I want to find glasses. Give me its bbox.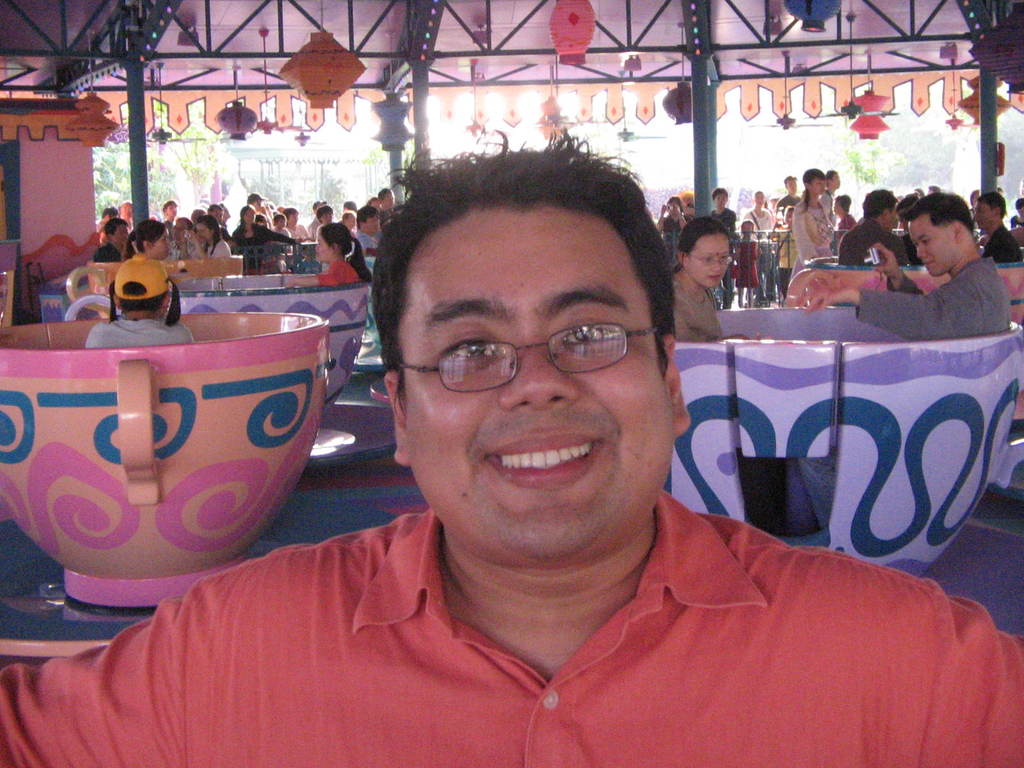
(684, 255, 739, 270).
